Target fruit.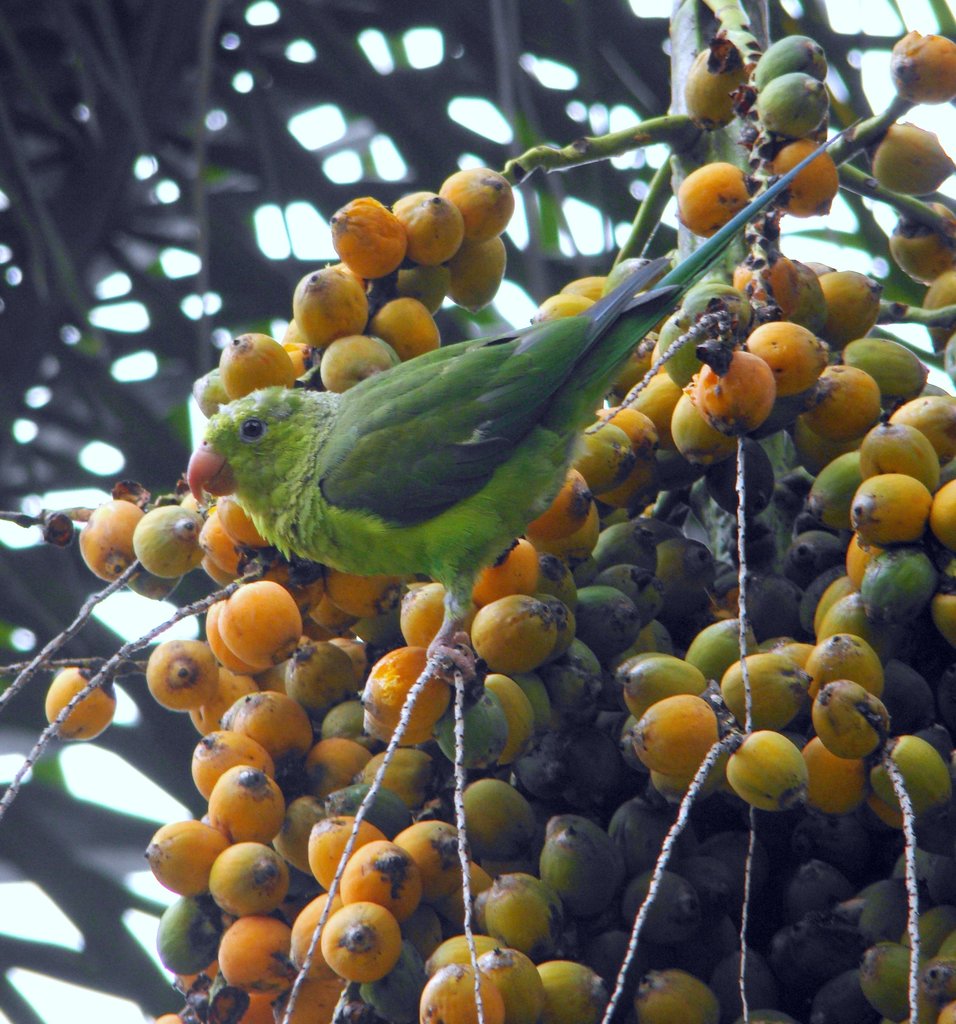
Target region: (x1=477, y1=593, x2=590, y2=675).
